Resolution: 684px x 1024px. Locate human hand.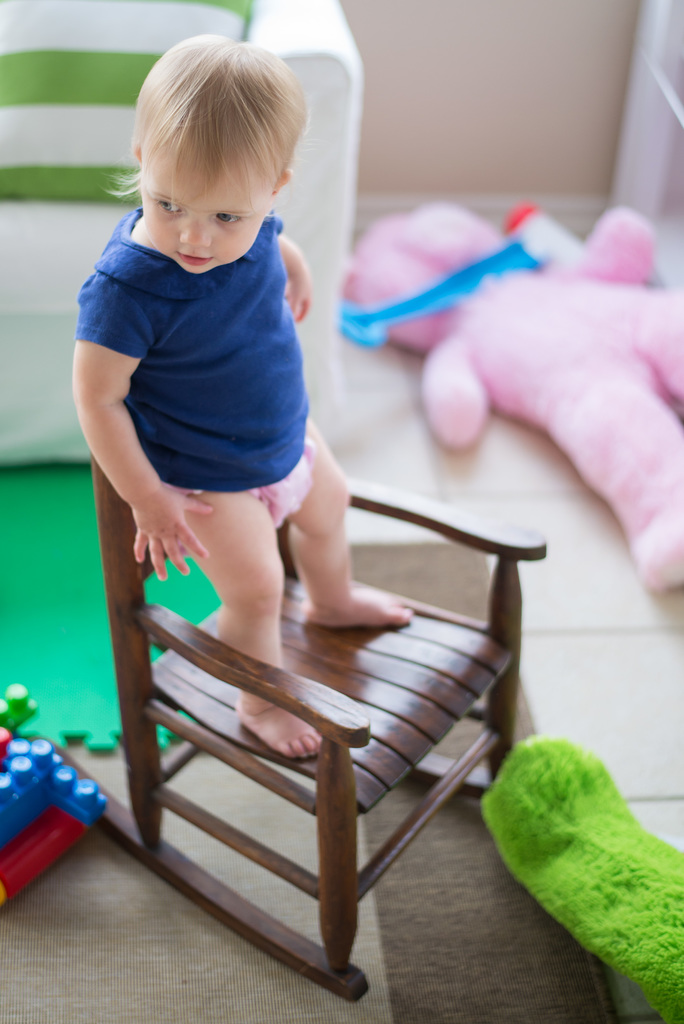
(283, 274, 313, 326).
